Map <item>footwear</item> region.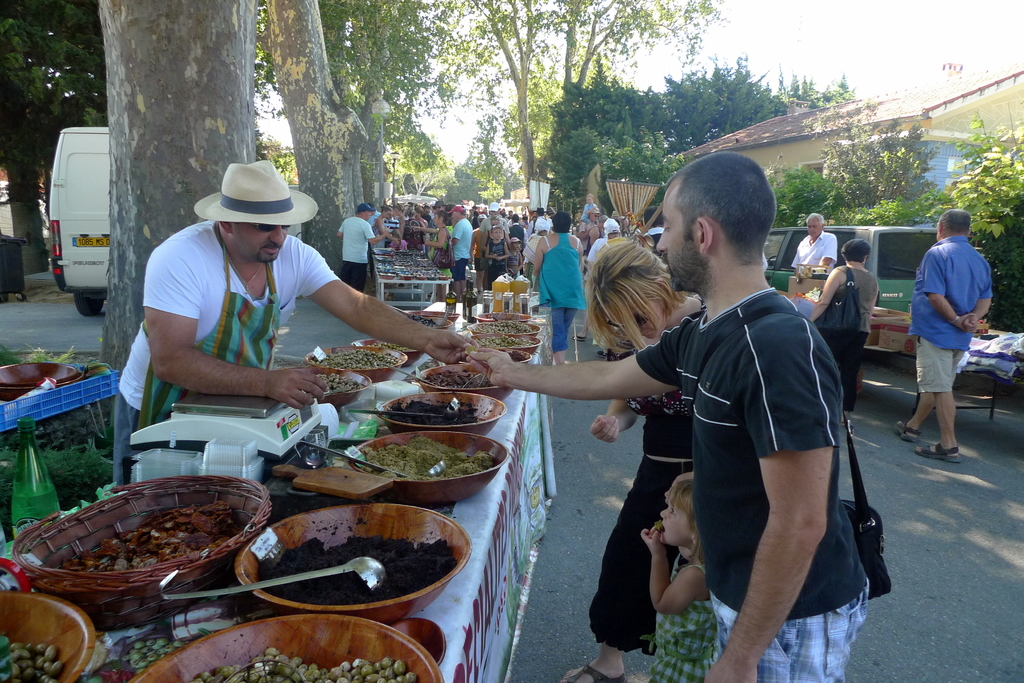
Mapped to Rect(561, 667, 632, 682).
